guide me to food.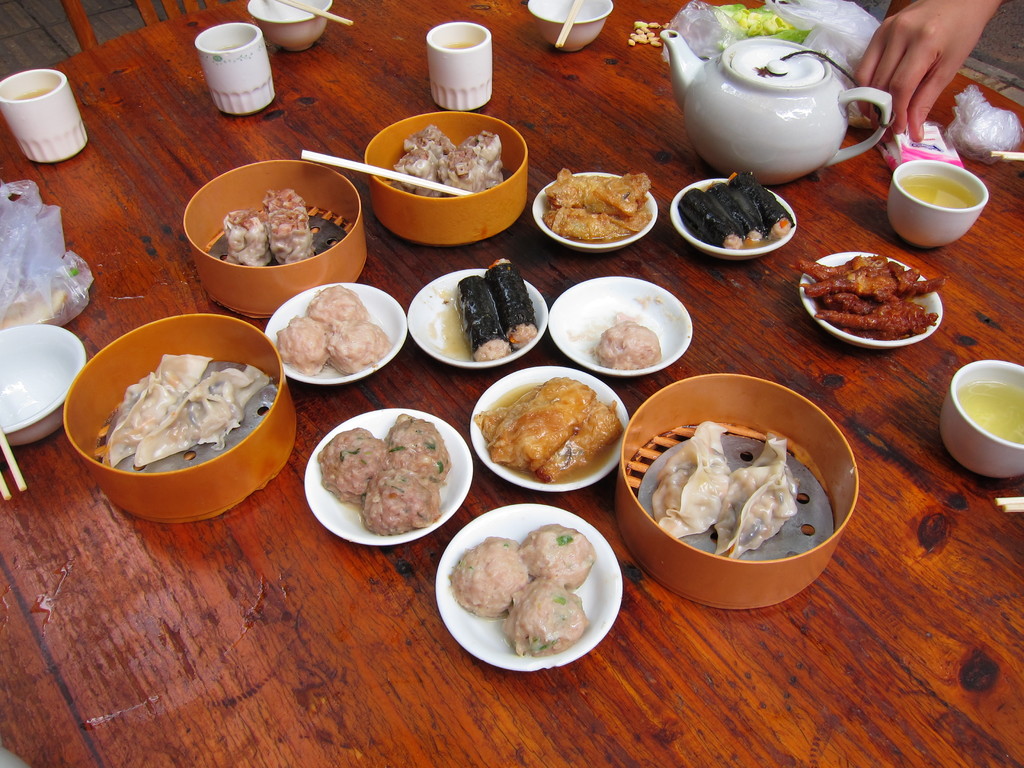
Guidance: [718, 1, 803, 39].
